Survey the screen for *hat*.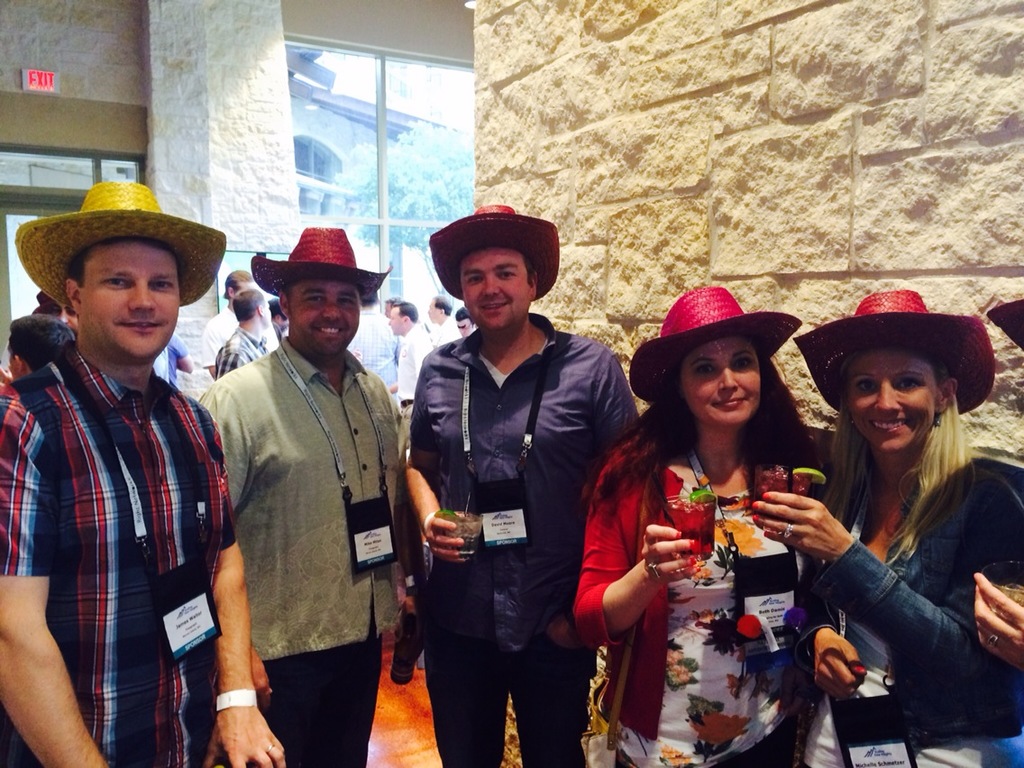
Survey found: (left=793, top=287, right=997, bottom=410).
